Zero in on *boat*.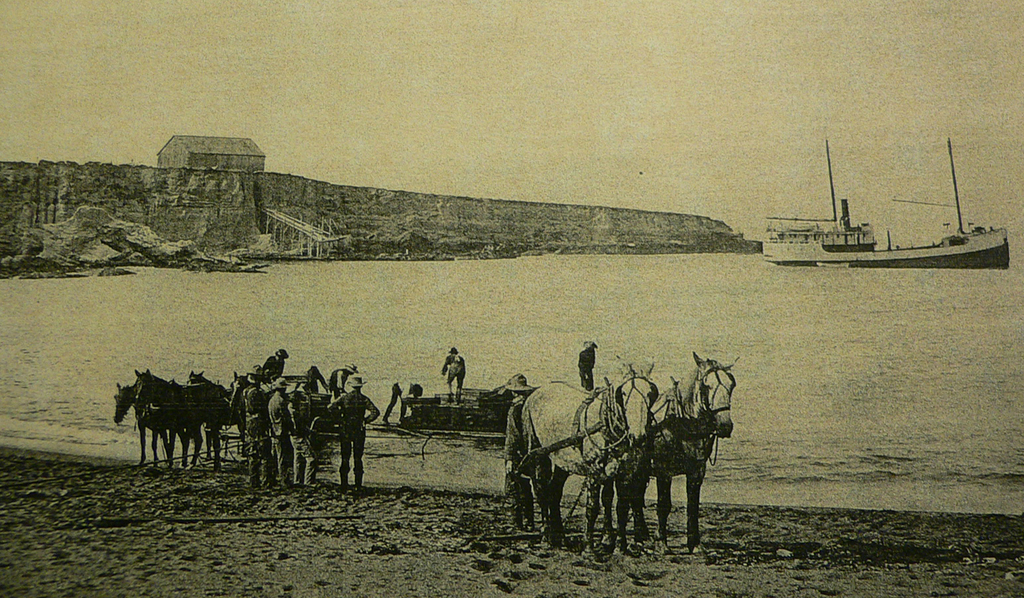
Zeroed in: (x1=400, y1=375, x2=522, y2=435).
